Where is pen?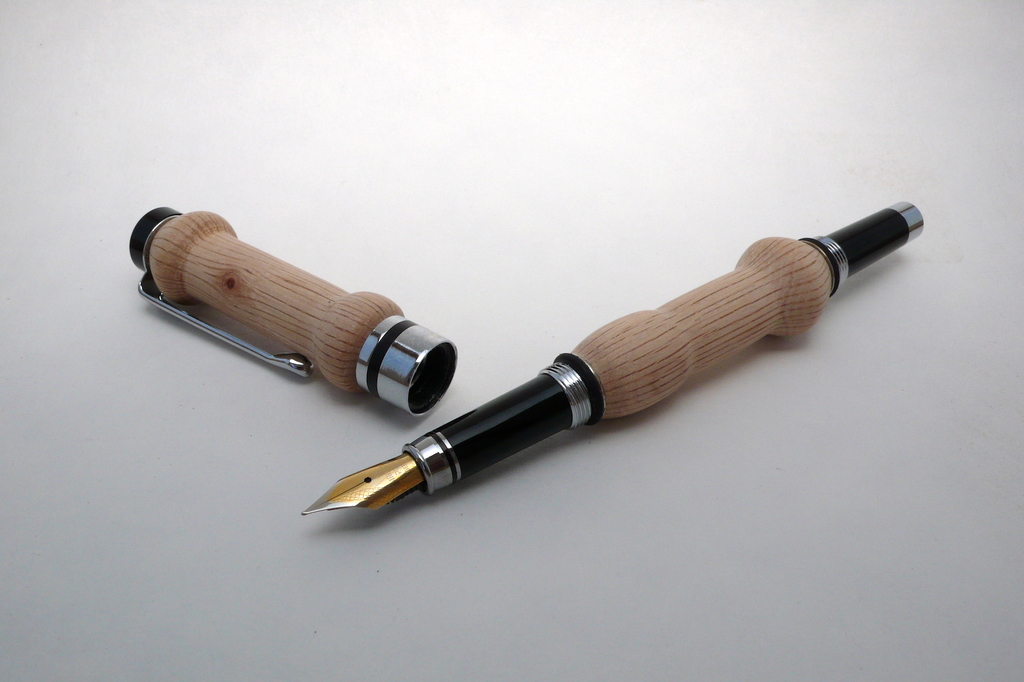
bbox=(299, 196, 929, 519).
